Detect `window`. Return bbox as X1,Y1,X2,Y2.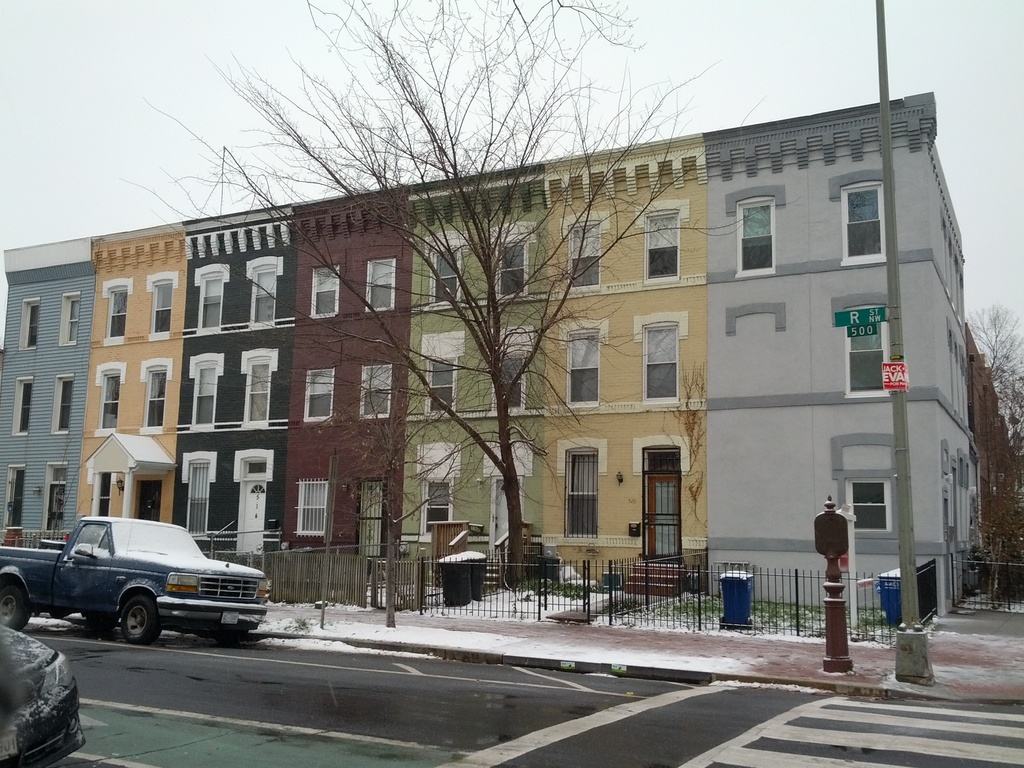
104,289,128,337.
